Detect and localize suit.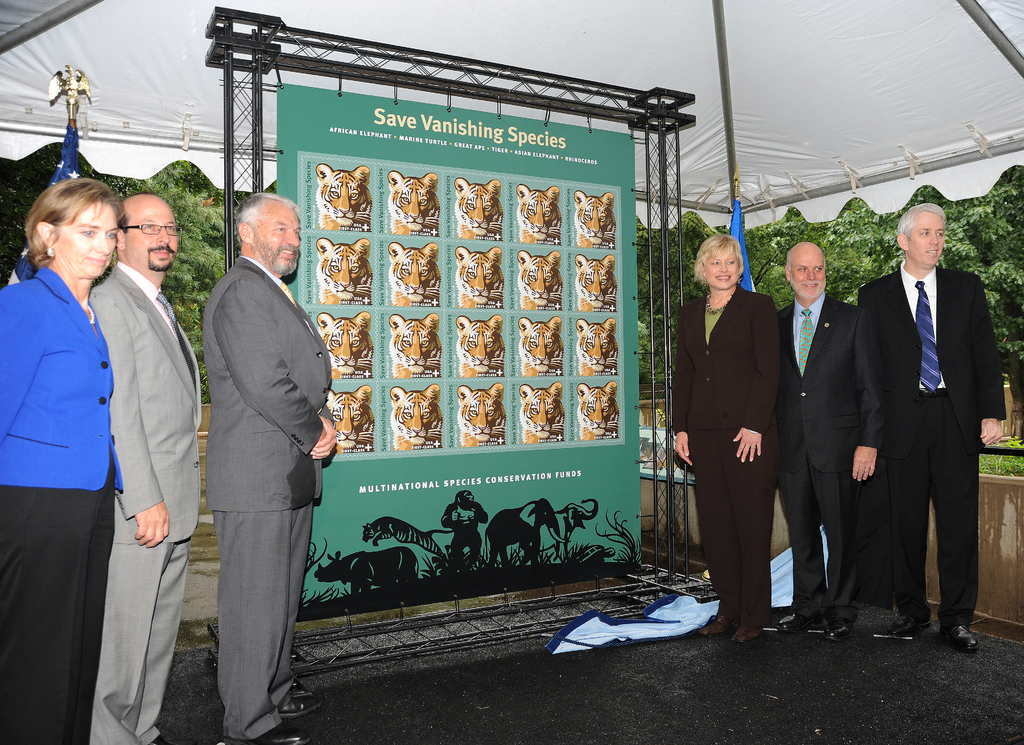
Localized at <box>200,252,333,742</box>.
